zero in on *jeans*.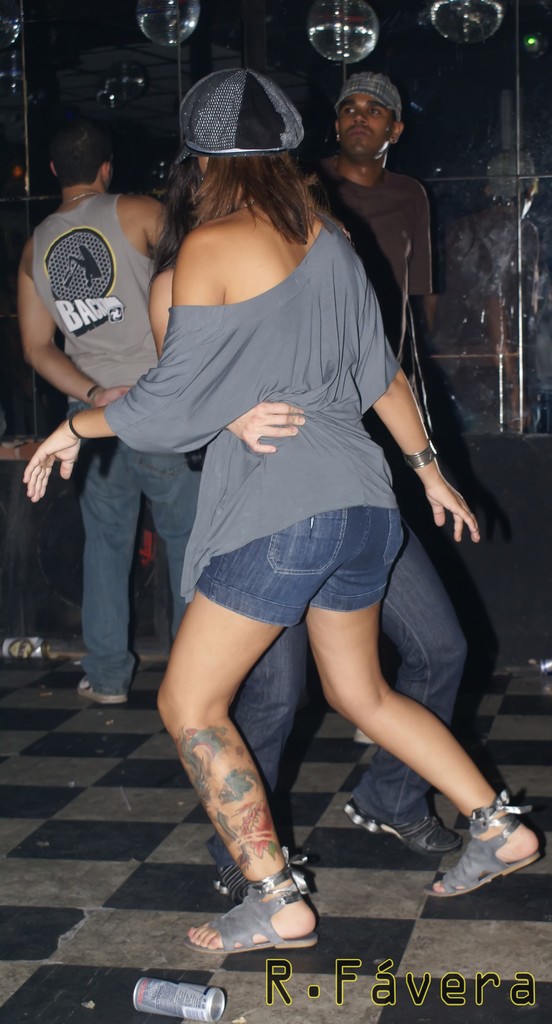
Zeroed in: <region>185, 506, 399, 632</region>.
